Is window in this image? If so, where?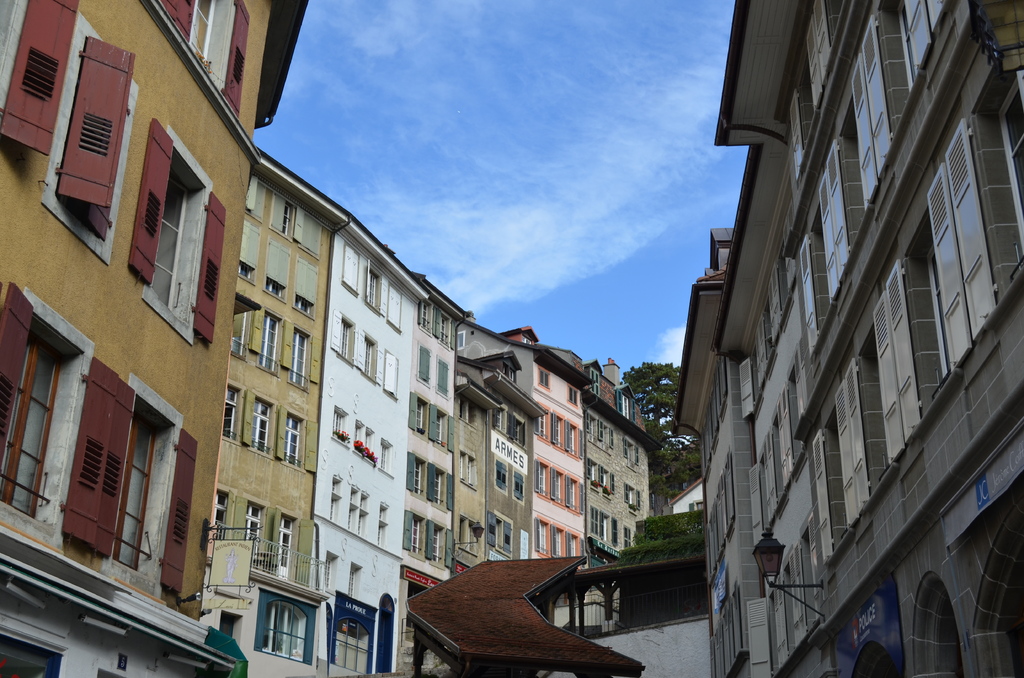
Yes, at crop(588, 459, 598, 487).
